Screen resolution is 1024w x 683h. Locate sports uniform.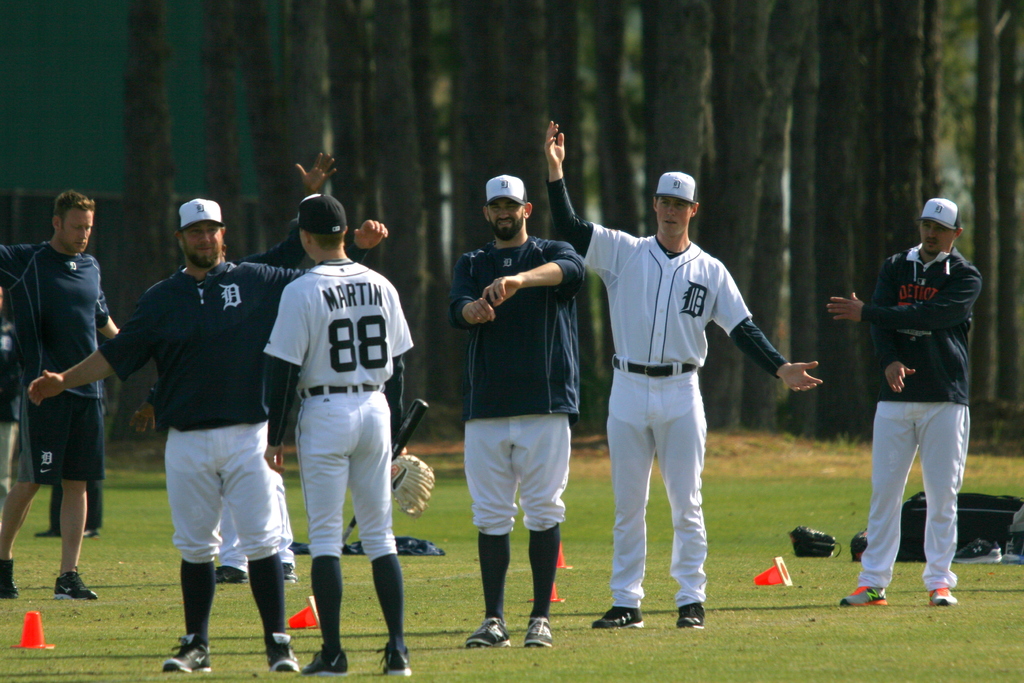
box(550, 167, 787, 604).
